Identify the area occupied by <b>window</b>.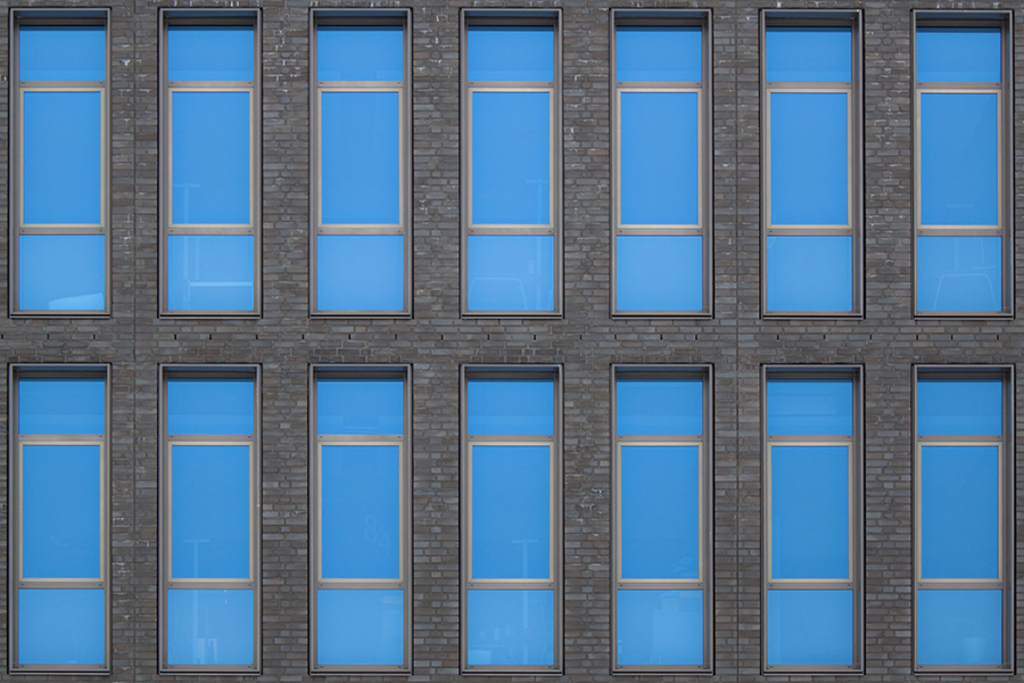
Area: bbox=(459, 7, 561, 320).
